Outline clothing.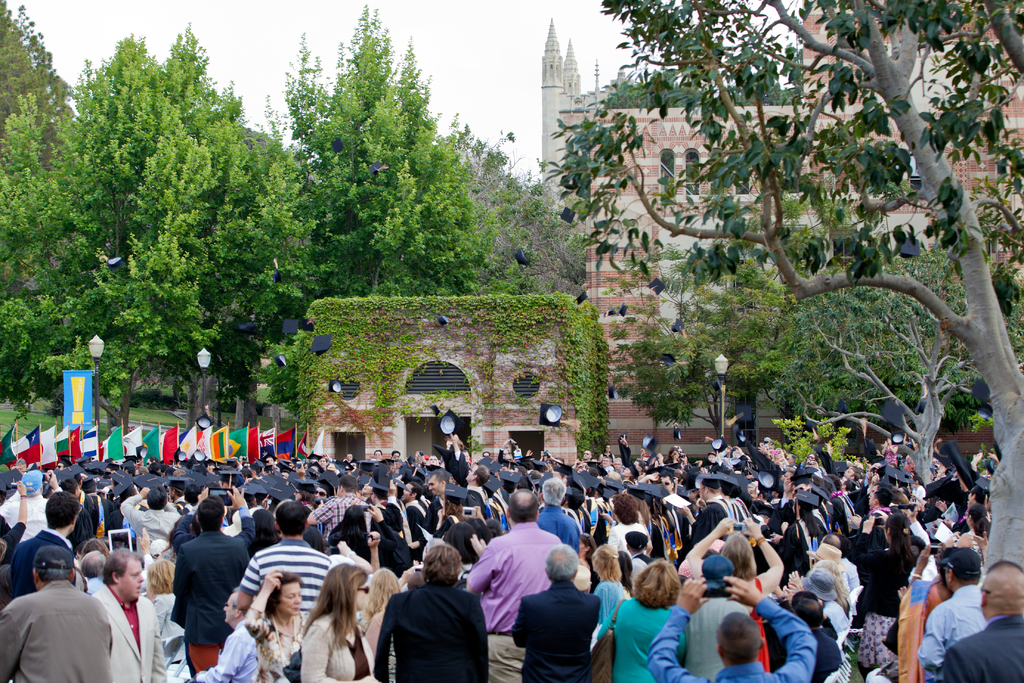
Outline: x1=689 y1=498 x2=737 y2=555.
